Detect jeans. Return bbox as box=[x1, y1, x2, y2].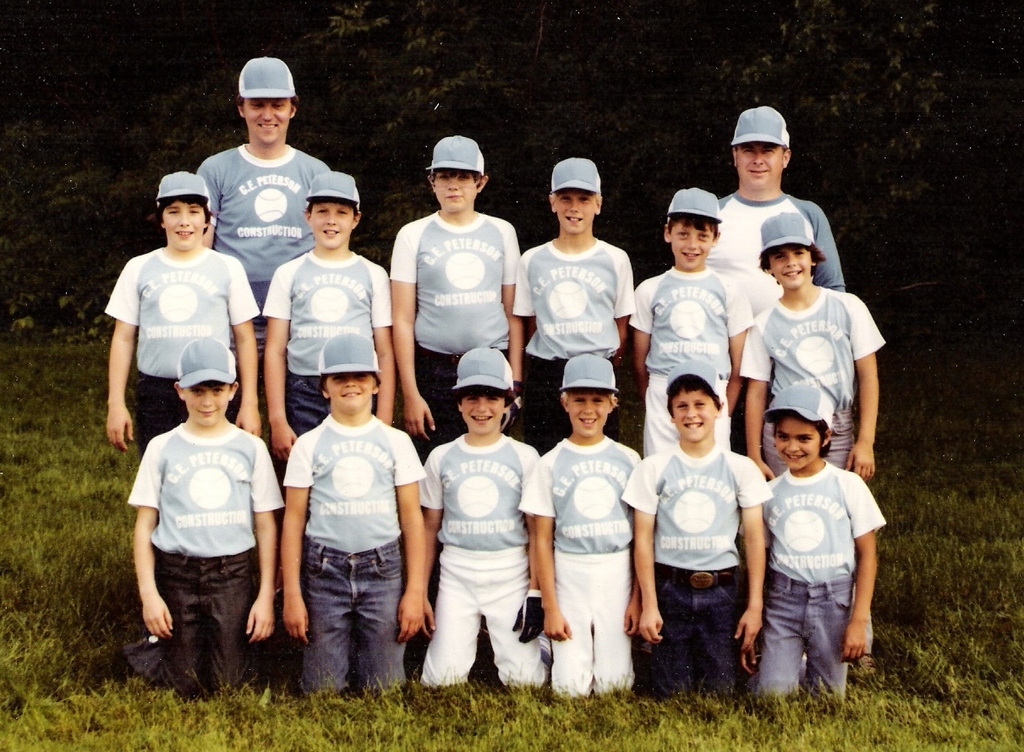
box=[149, 546, 252, 691].
